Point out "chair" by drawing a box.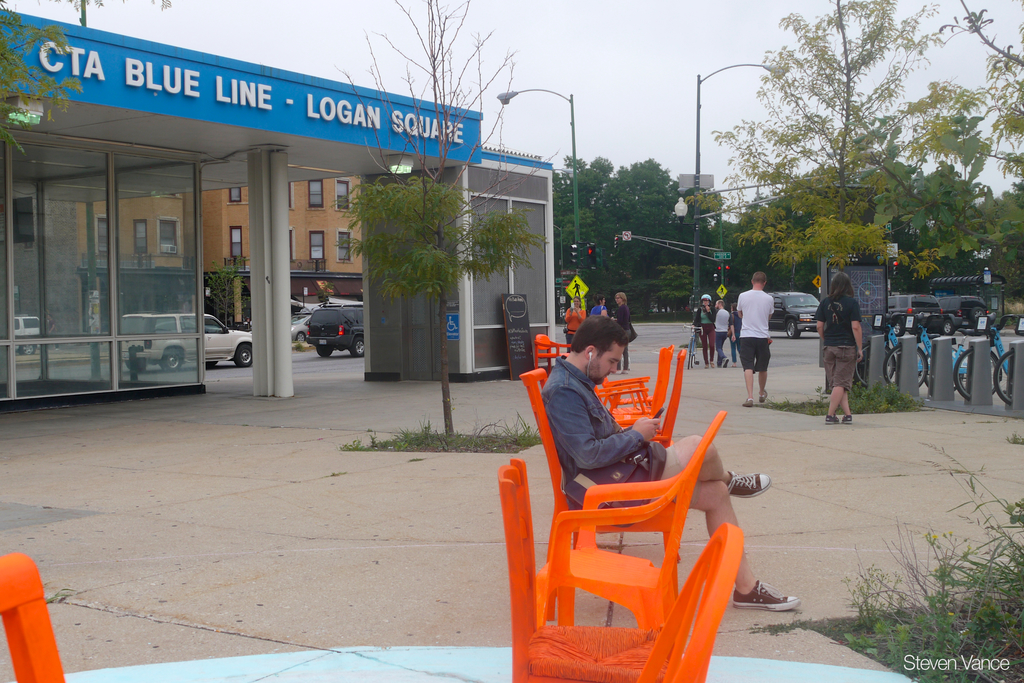
497 457 675 682.
